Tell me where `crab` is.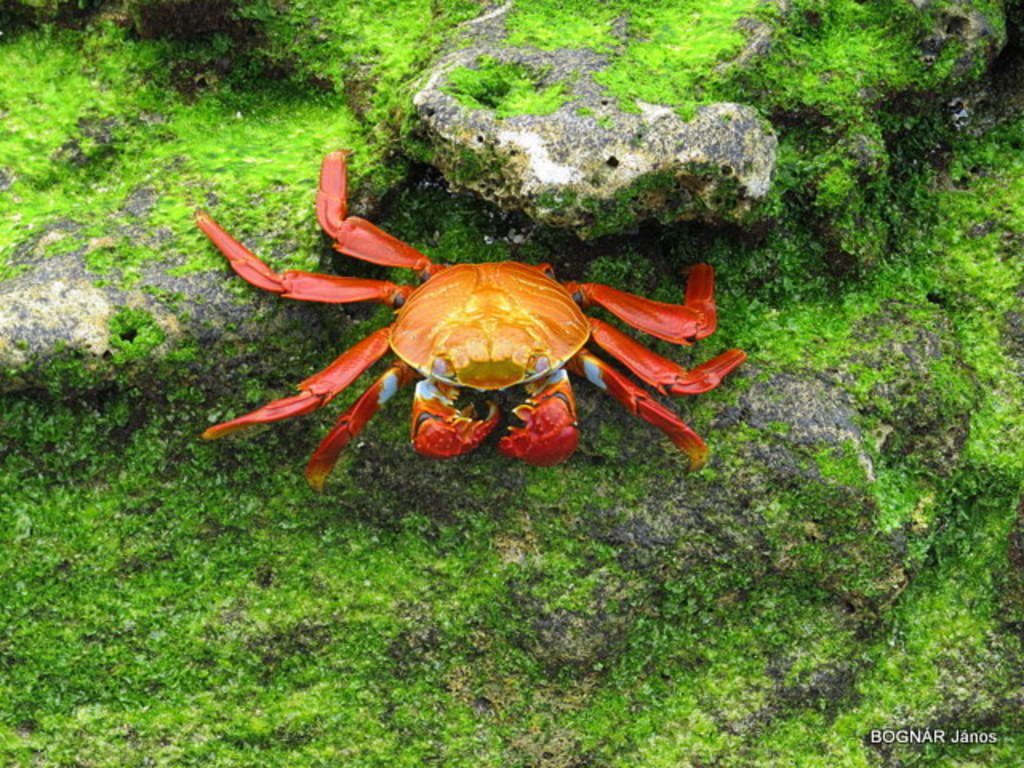
`crab` is at 192 142 742 494.
